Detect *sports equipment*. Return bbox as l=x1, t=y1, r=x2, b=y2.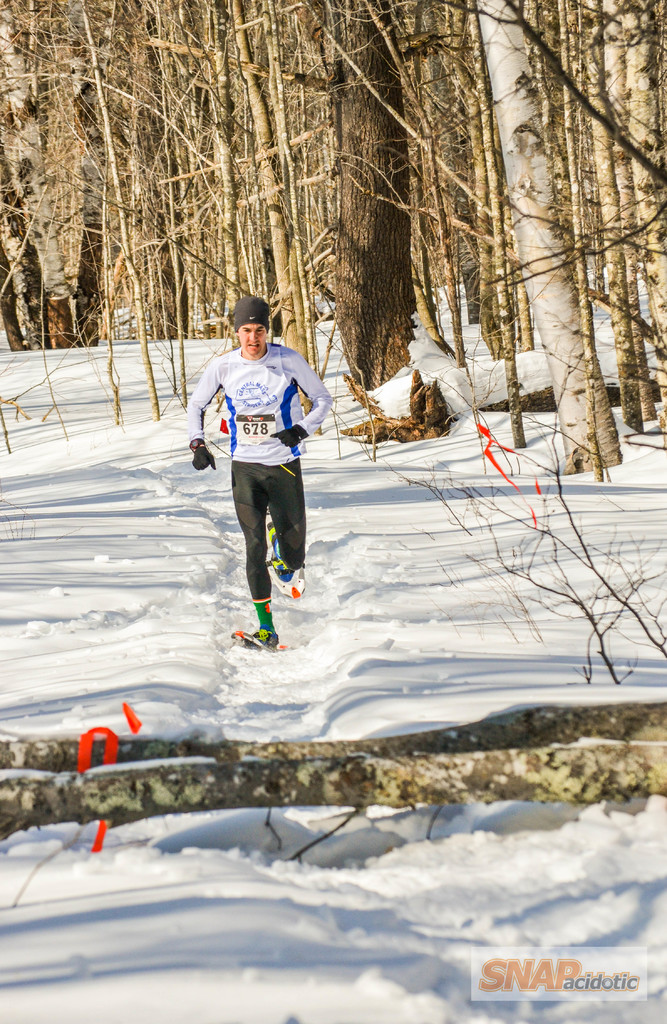
l=190, t=439, r=216, b=467.
